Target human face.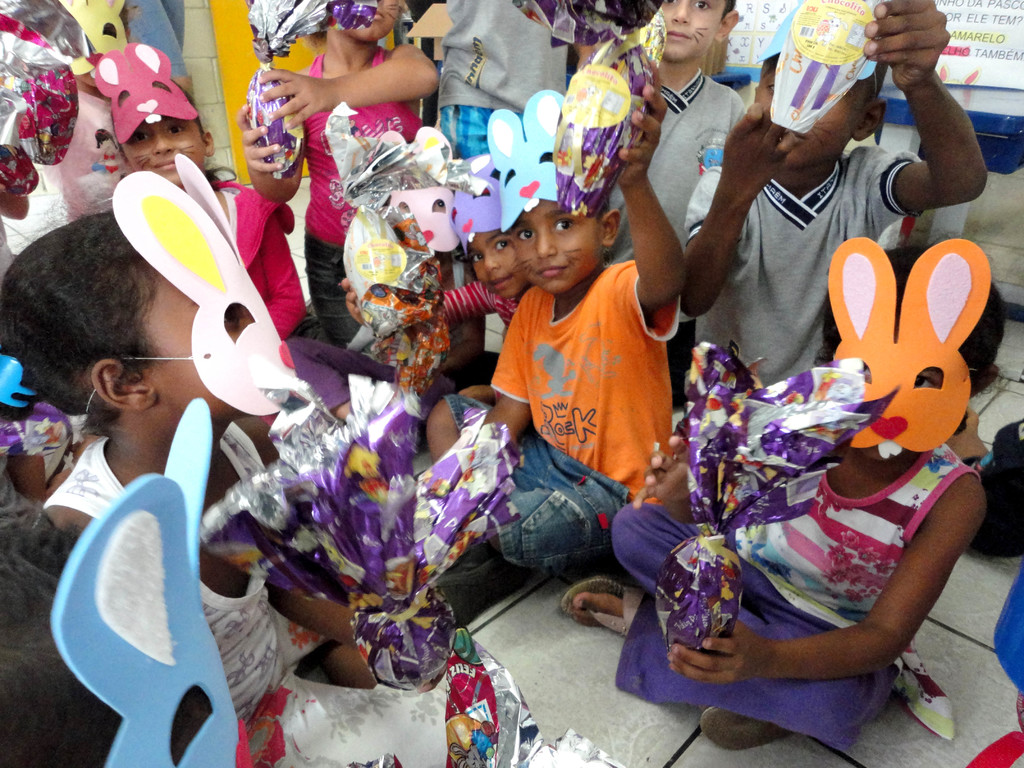
Target region: detection(756, 58, 861, 164).
